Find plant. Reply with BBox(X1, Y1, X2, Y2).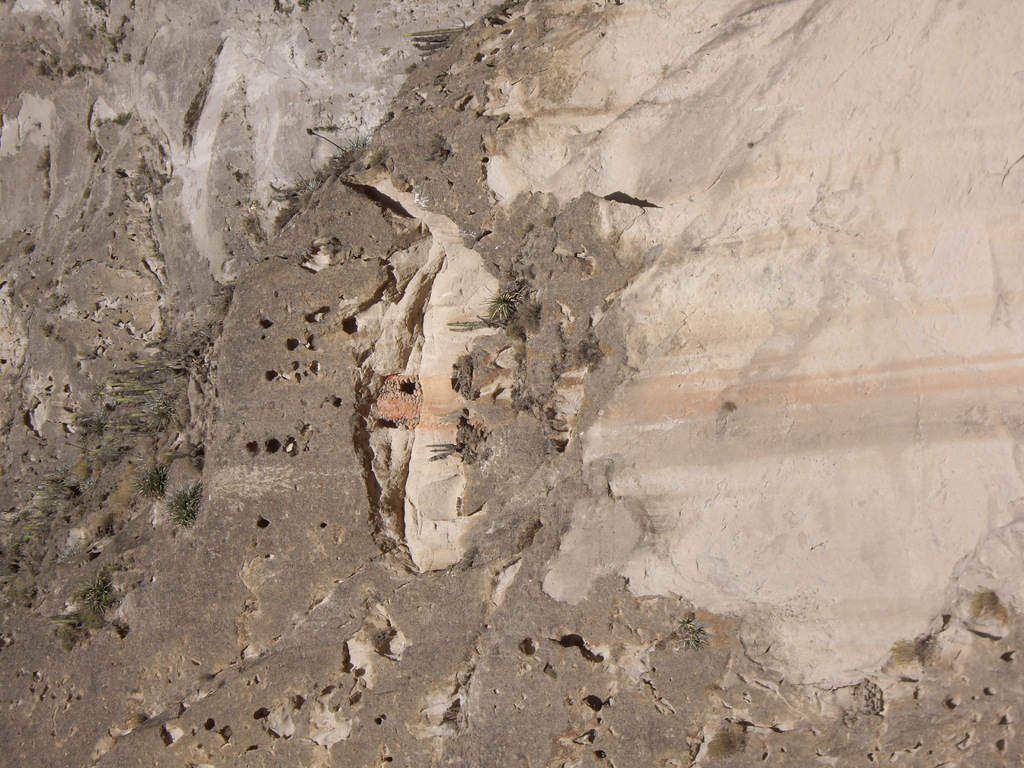
BBox(164, 481, 200, 527).
